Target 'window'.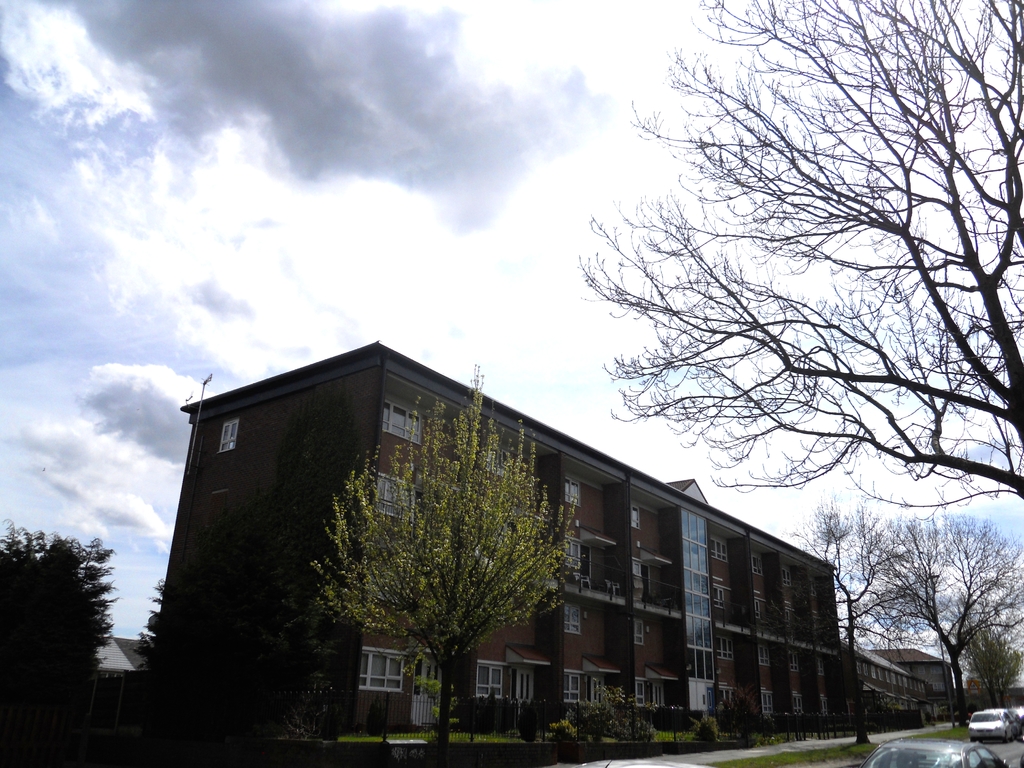
Target region: l=384, t=397, r=420, b=445.
